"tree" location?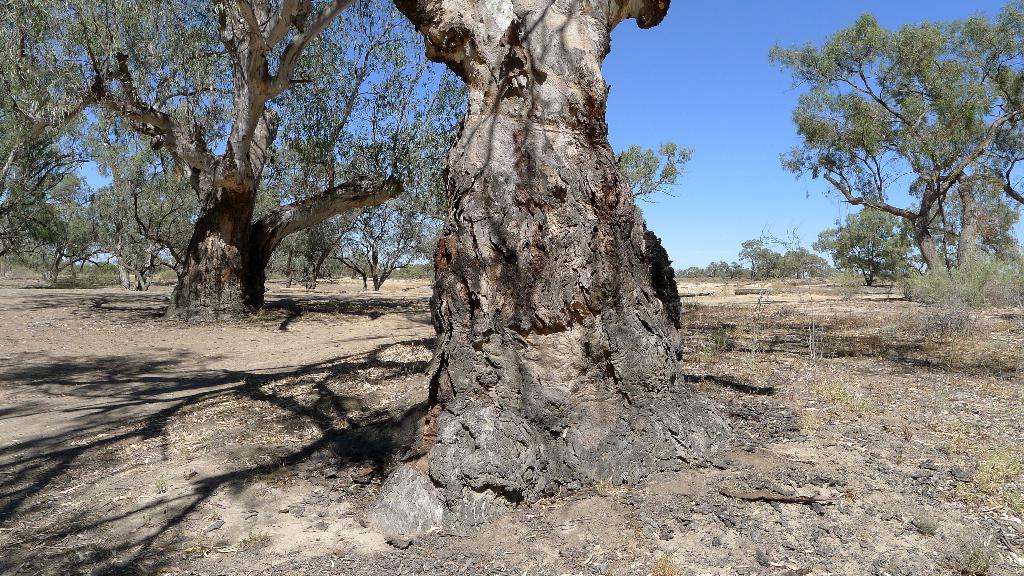
bbox=(0, 0, 496, 321)
